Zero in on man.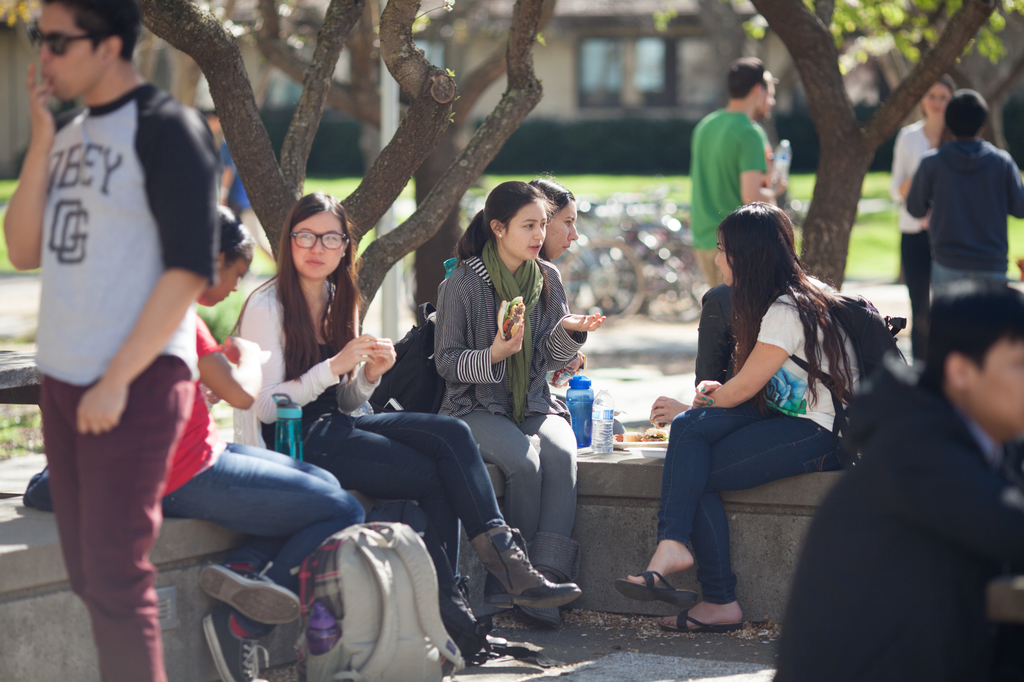
Zeroed in: [left=909, top=94, right=1018, bottom=345].
